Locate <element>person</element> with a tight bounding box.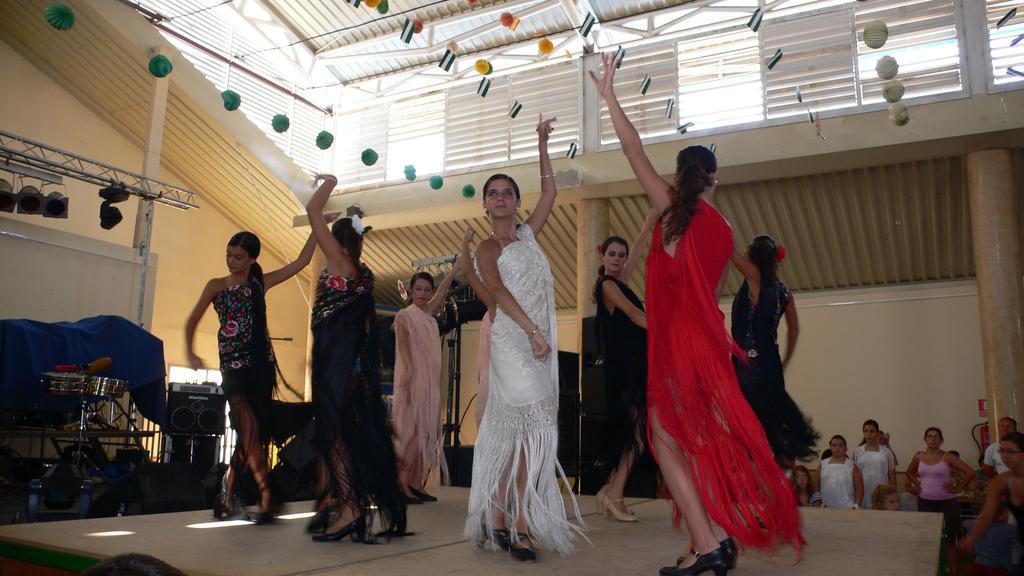
783,466,815,507.
